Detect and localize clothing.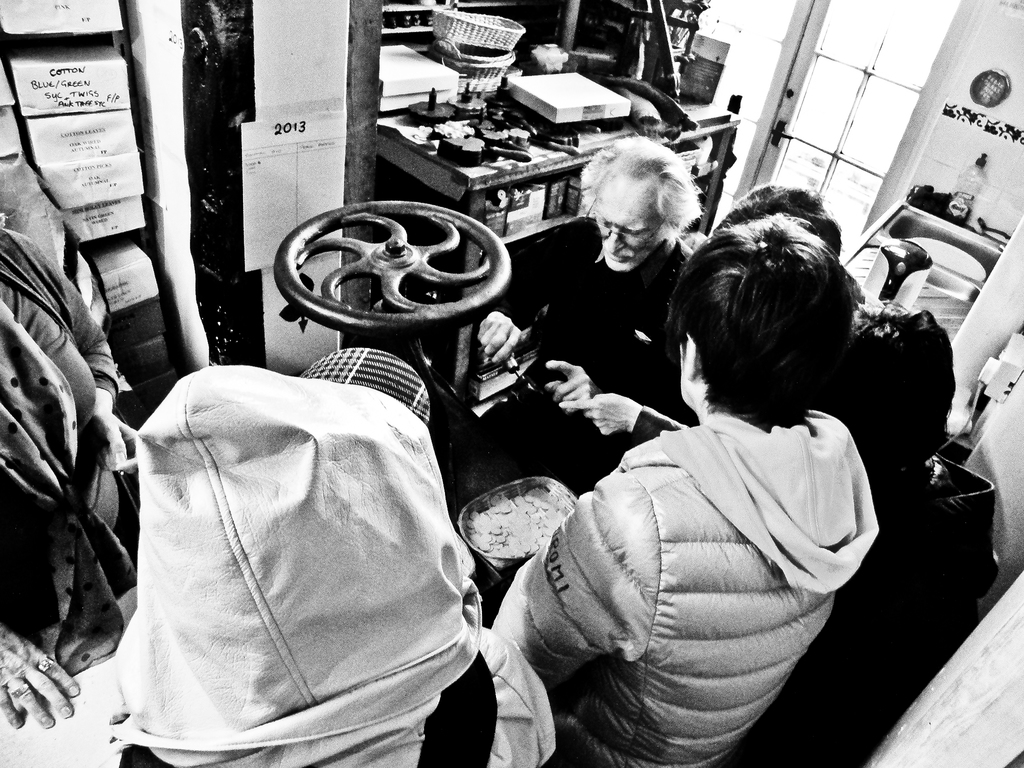
Localized at bbox=(493, 214, 680, 491).
